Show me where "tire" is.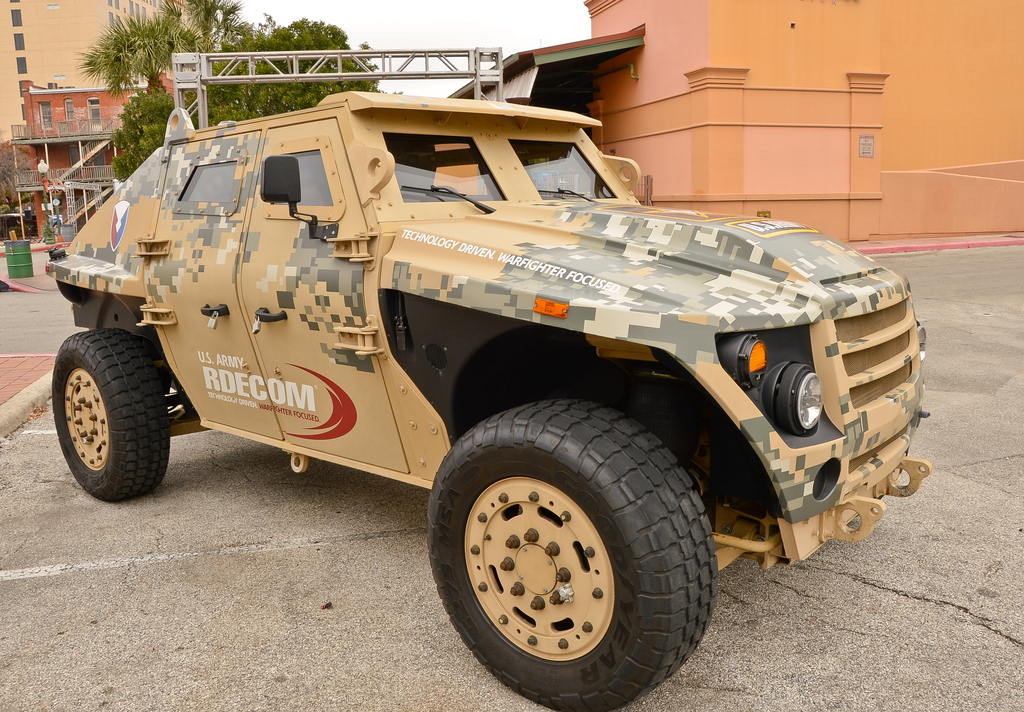
"tire" is at [left=427, top=396, right=718, bottom=711].
